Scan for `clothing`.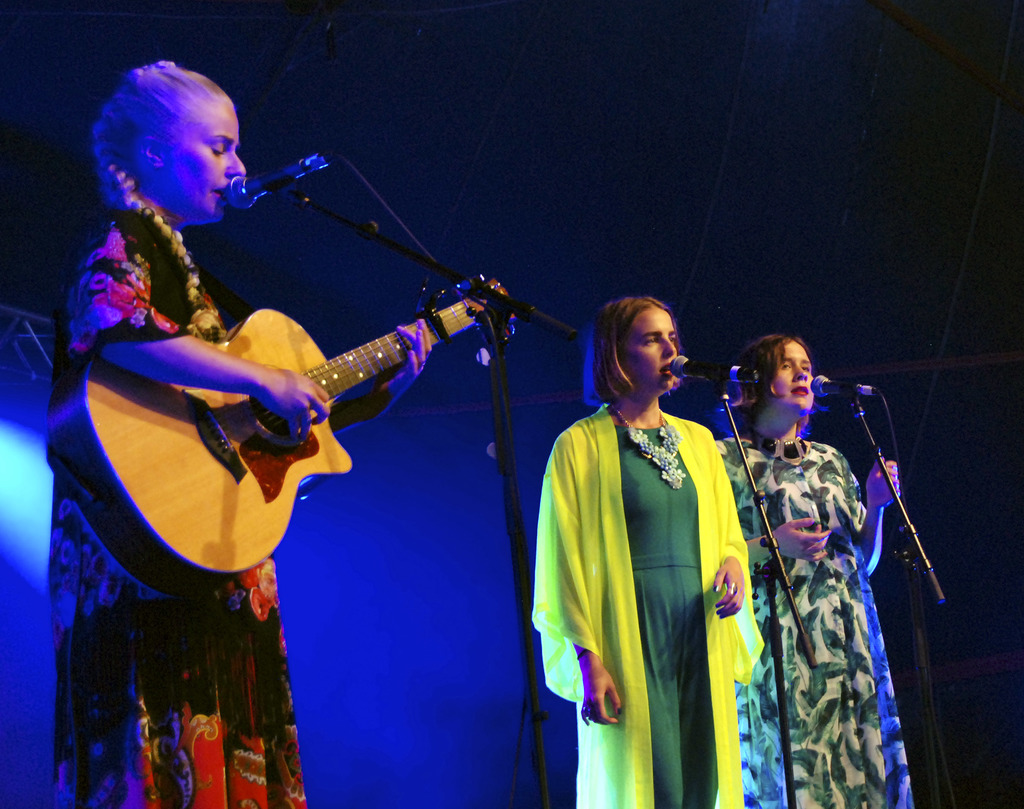
Scan result: (719, 435, 916, 808).
